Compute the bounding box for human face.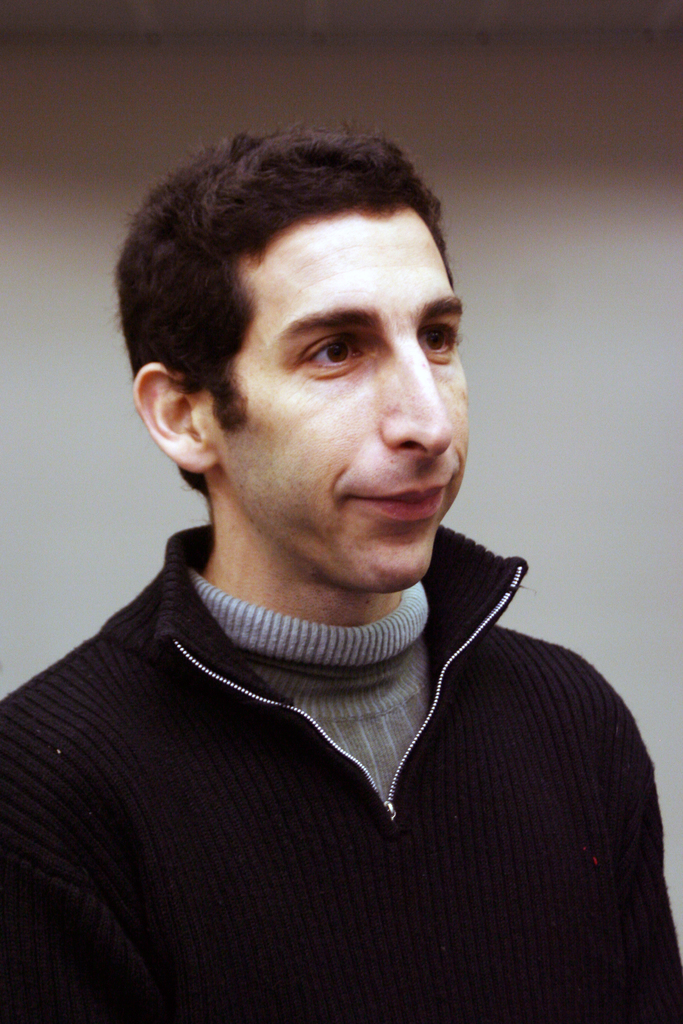
(left=204, top=202, right=472, bottom=581).
